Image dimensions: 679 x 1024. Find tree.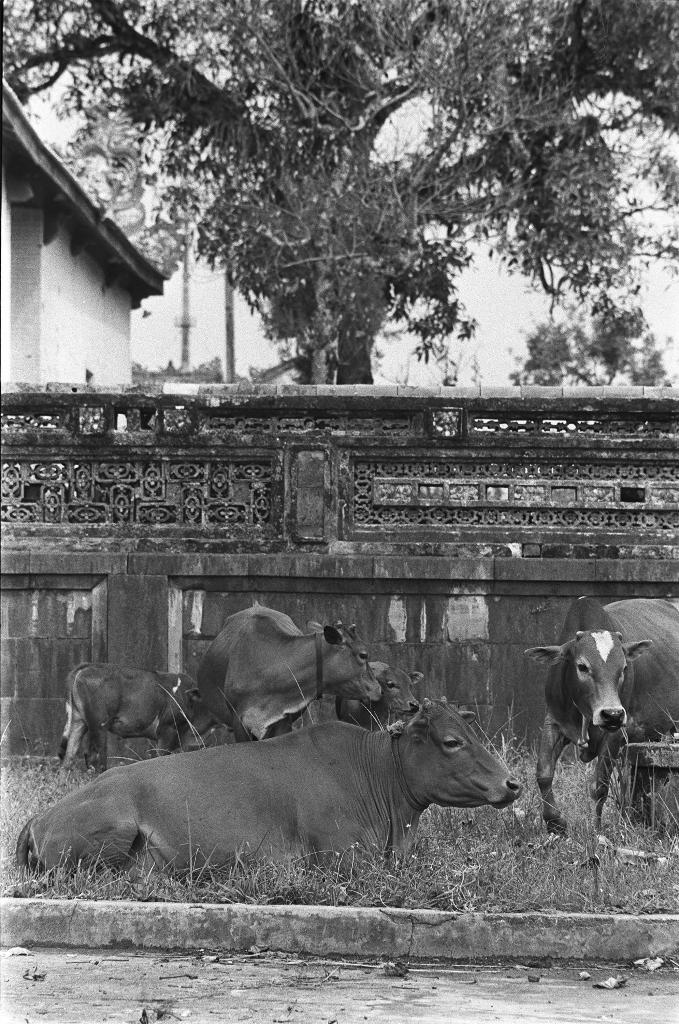
bbox(0, 0, 678, 385).
